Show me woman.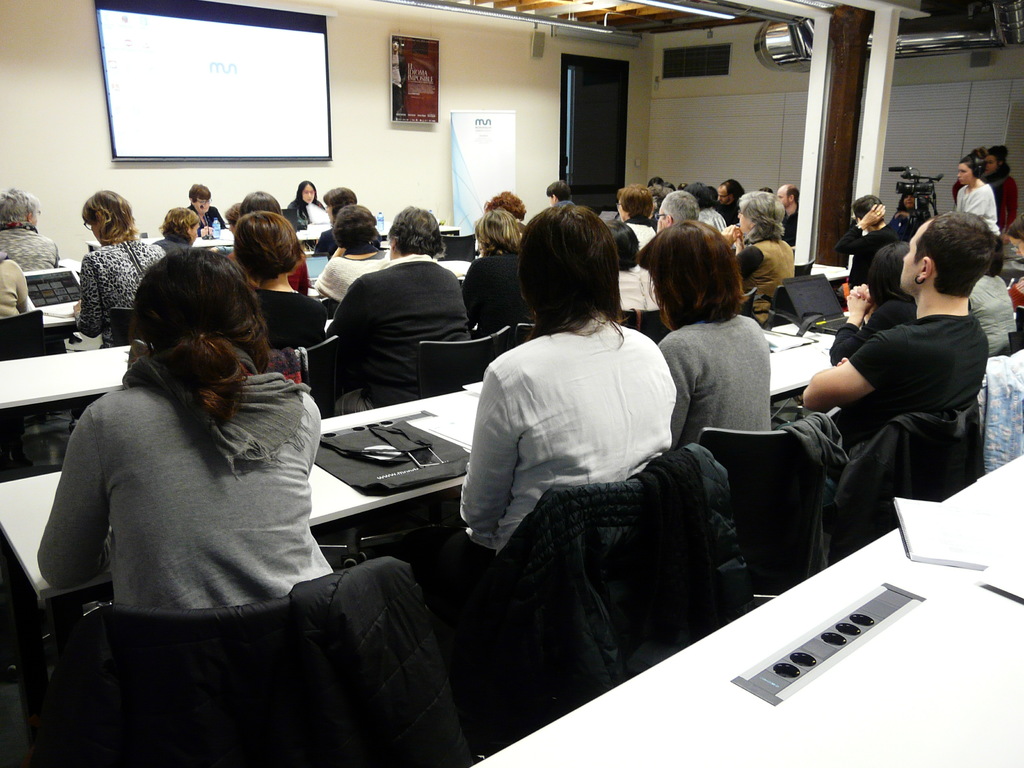
woman is here: 312, 204, 390, 307.
